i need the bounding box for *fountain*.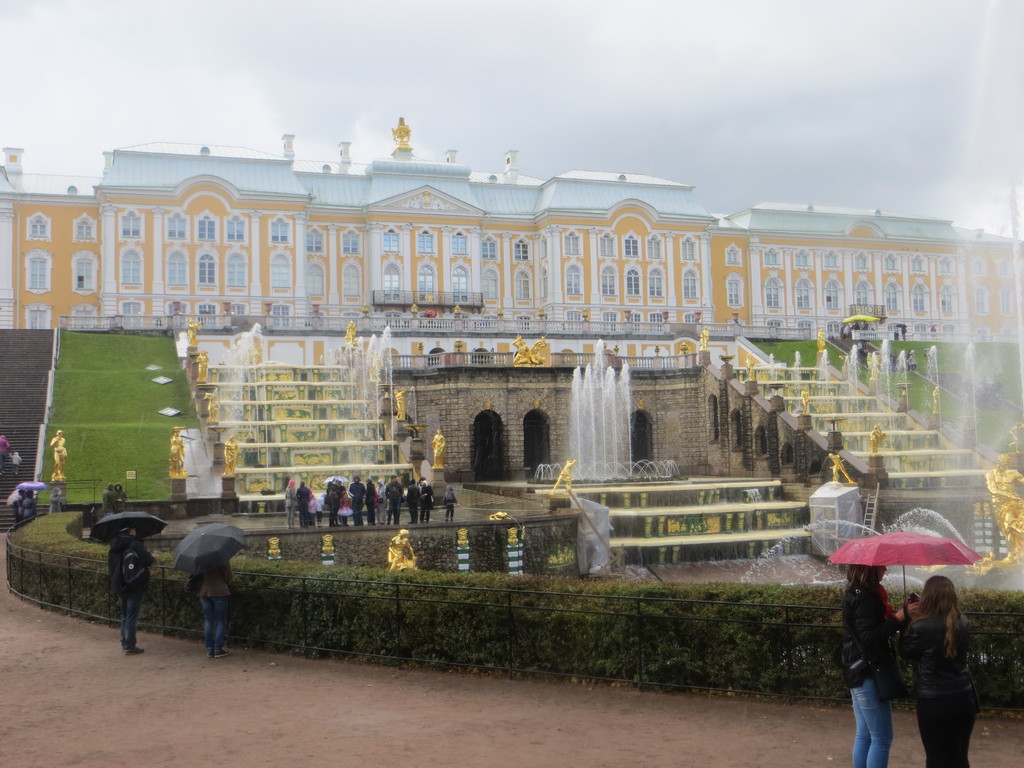
Here it is: detection(207, 315, 307, 492).
